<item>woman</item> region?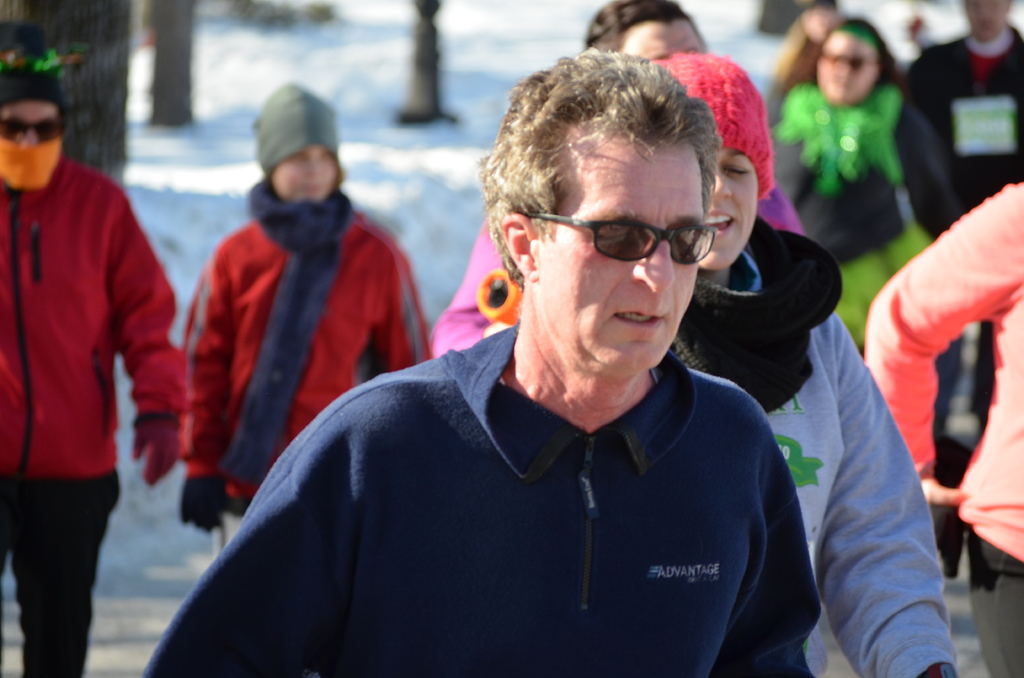
Rect(765, 15, 963, 359)
